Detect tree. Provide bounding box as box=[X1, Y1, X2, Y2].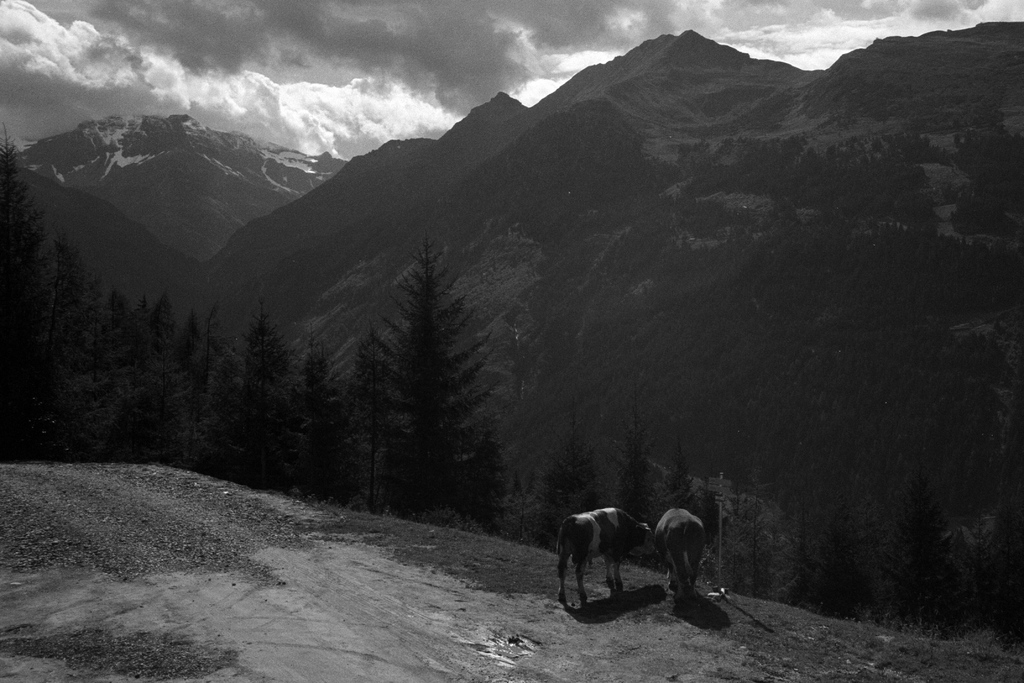
box=[596, 390, 654, 562].
